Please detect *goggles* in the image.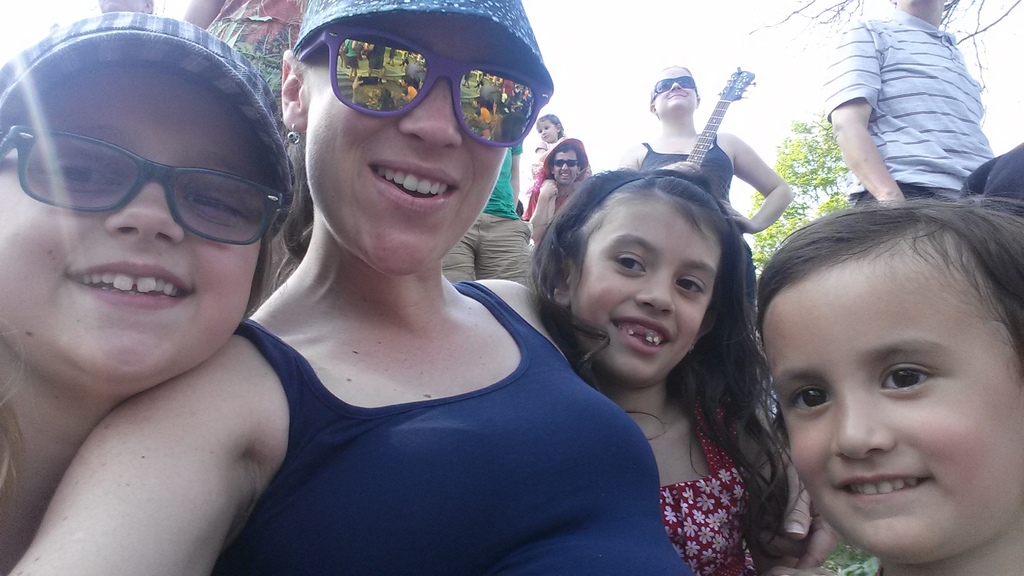
bbox=[289, 20, 547, 148].
